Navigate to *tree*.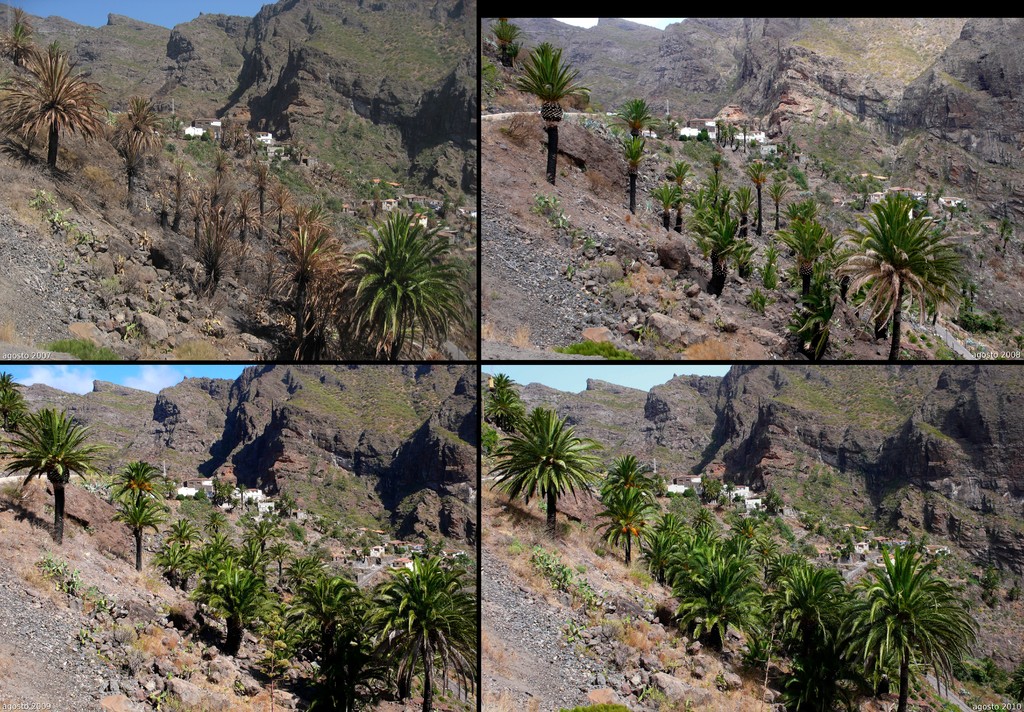
Navigation target: [0,371,44,428].
